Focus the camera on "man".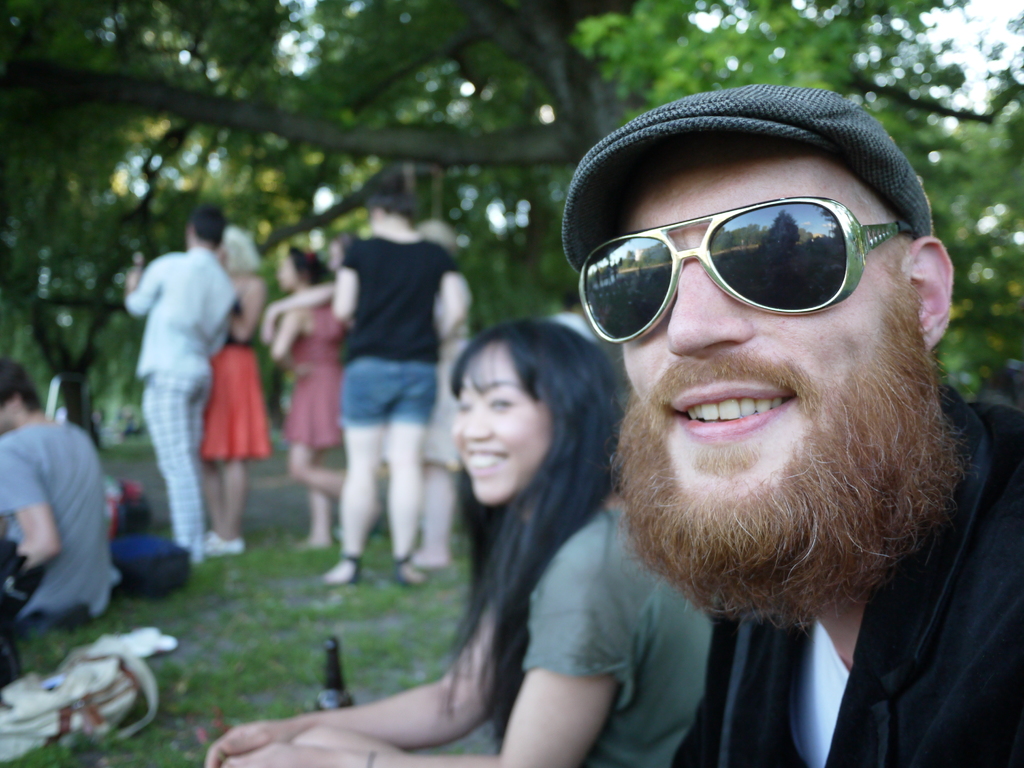
Focus region: <box>0,364,121,628</box>.
